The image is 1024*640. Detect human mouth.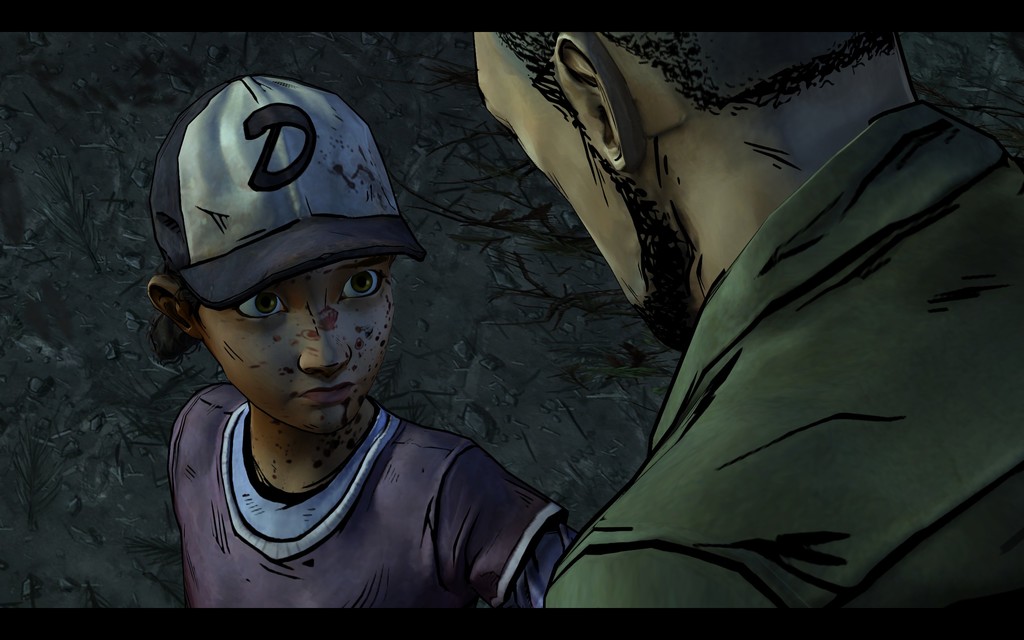
Detection: box(298, 383, 355, 410).
